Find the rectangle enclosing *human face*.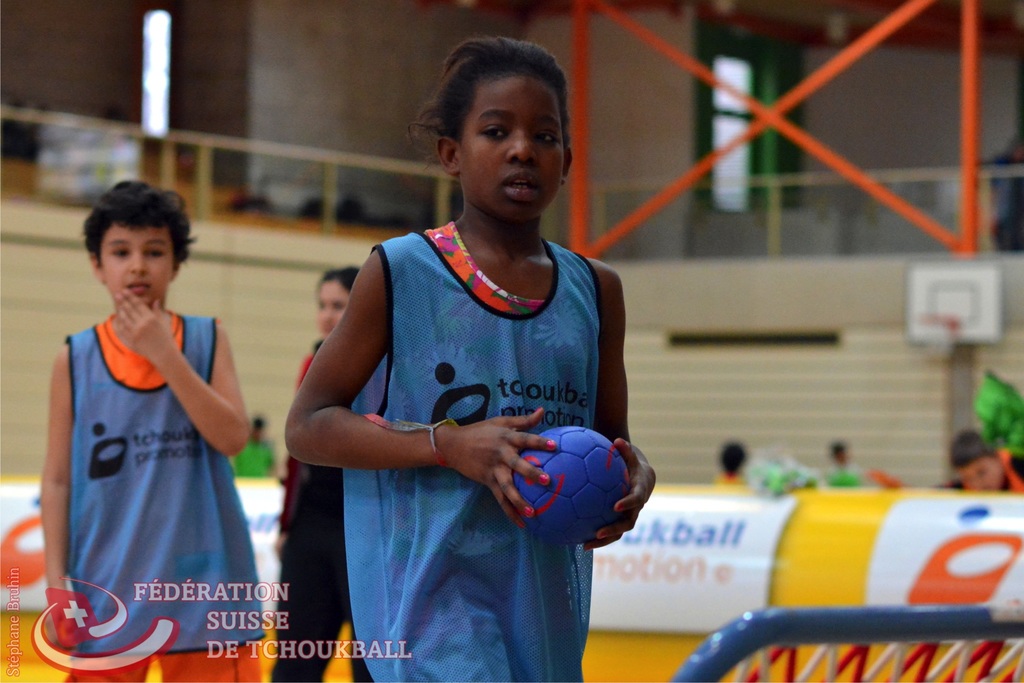
detection(464, 80, 576, 215).
